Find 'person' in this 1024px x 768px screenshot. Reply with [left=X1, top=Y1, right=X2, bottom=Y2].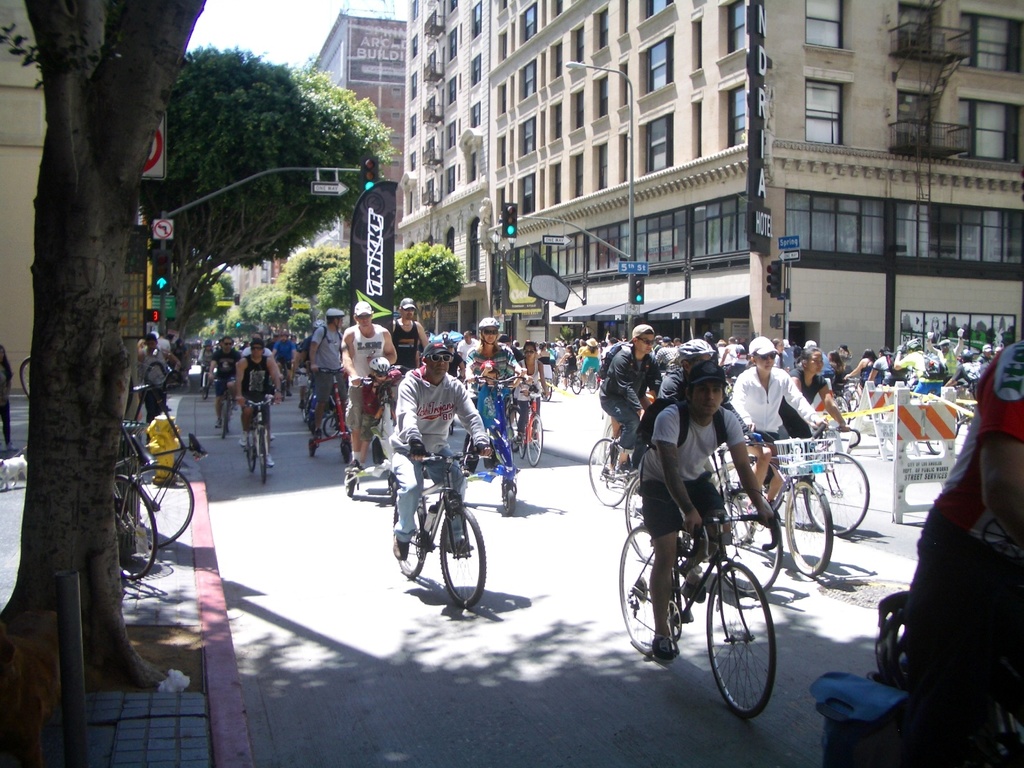
[left=579, top=336, right=598, bottom=387].
